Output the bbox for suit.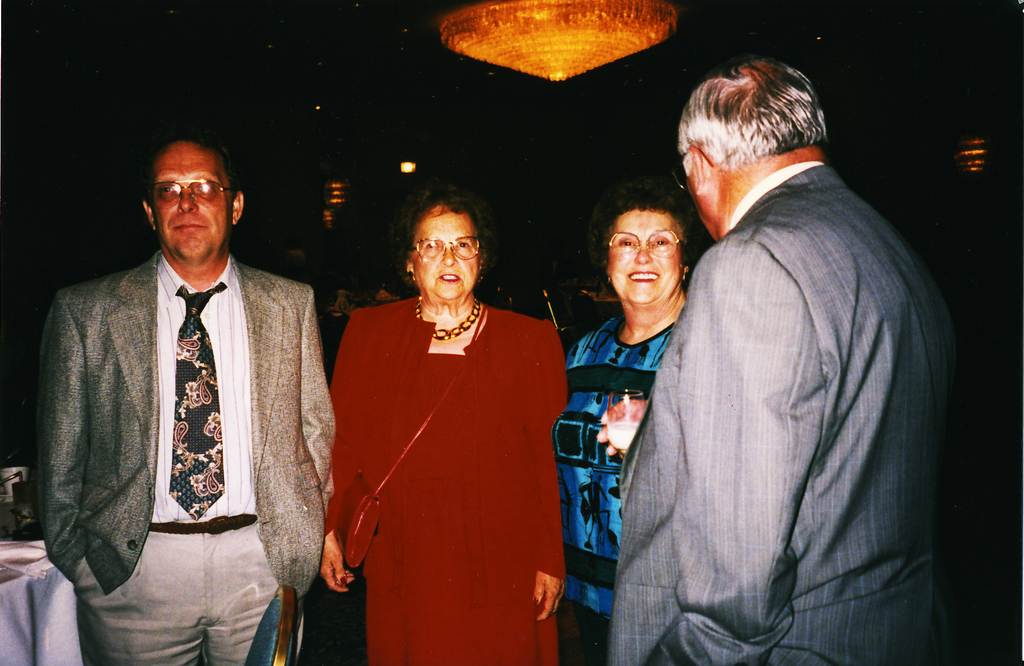
(x1=43, y1=157, x2=340, y2=655).
